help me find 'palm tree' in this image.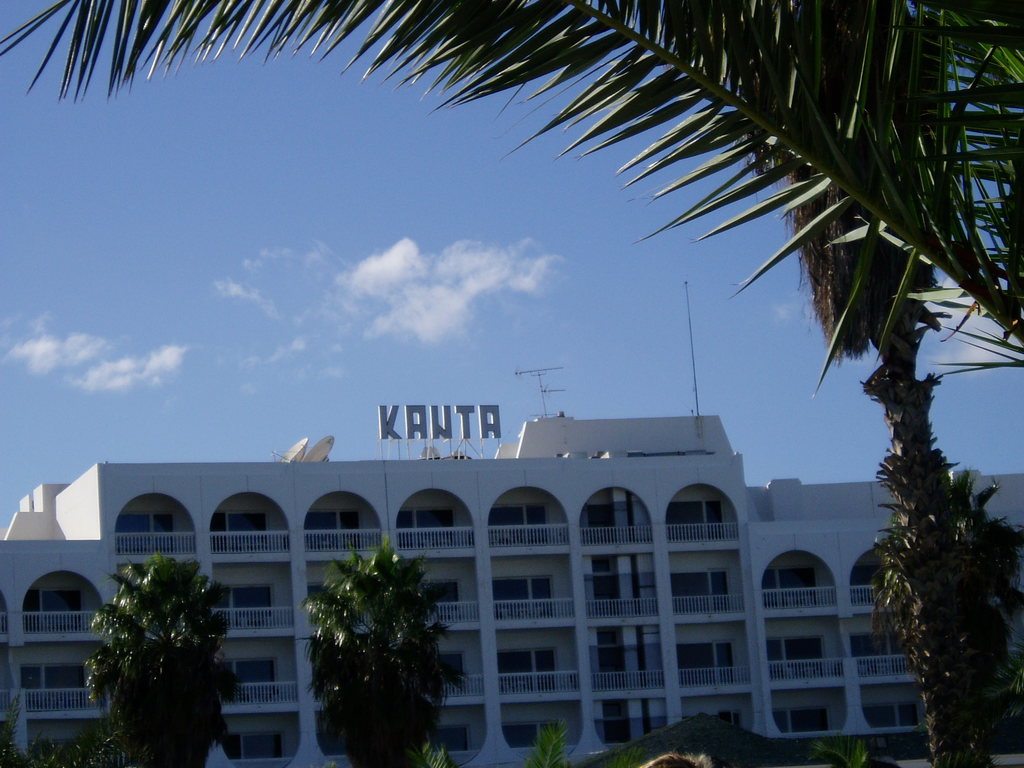
Found it: select_region(627, 716, 794, 767).
